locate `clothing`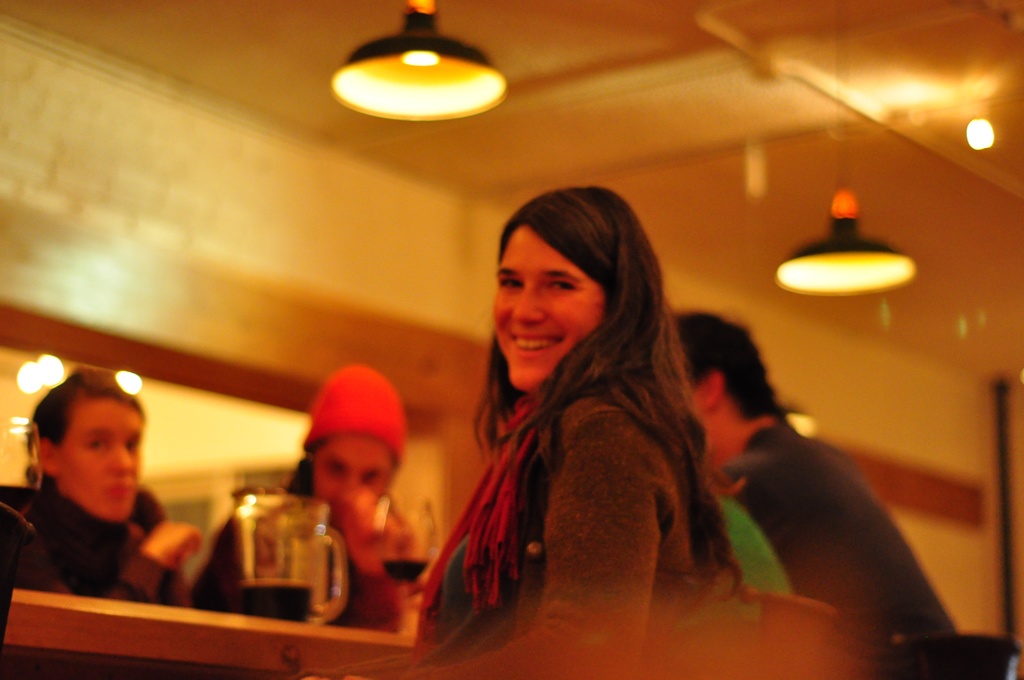
x1=410, y1=391, x2=708, y2=667
